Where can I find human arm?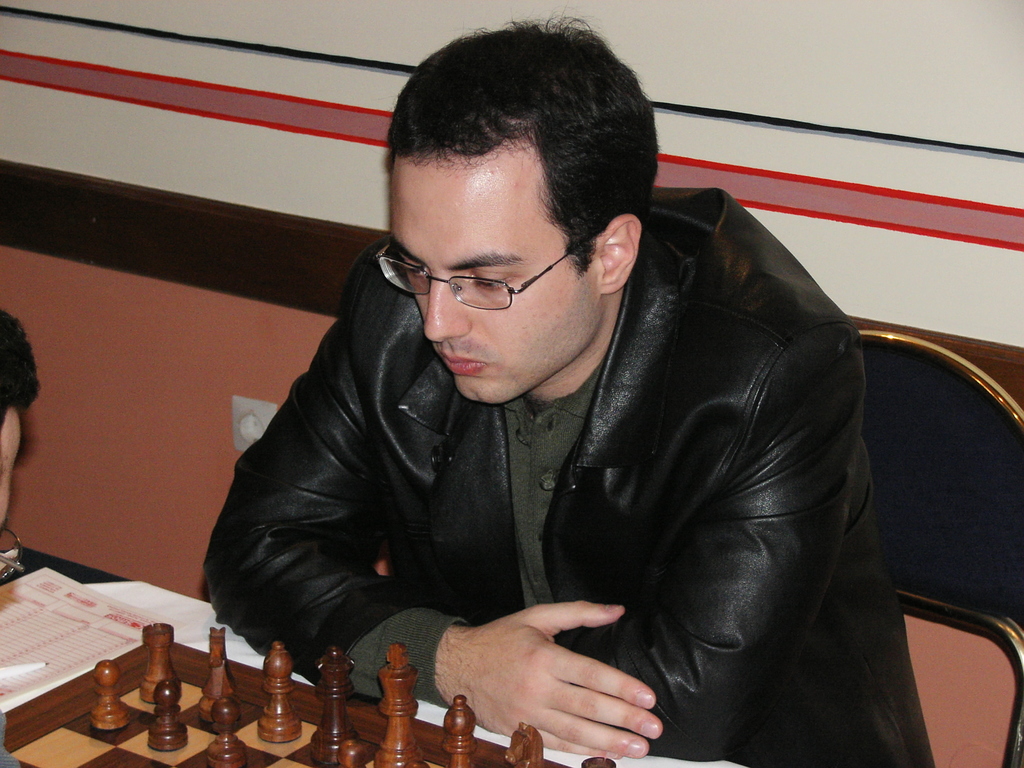
You can find it at bbox=[202, 268, 660, 764].
